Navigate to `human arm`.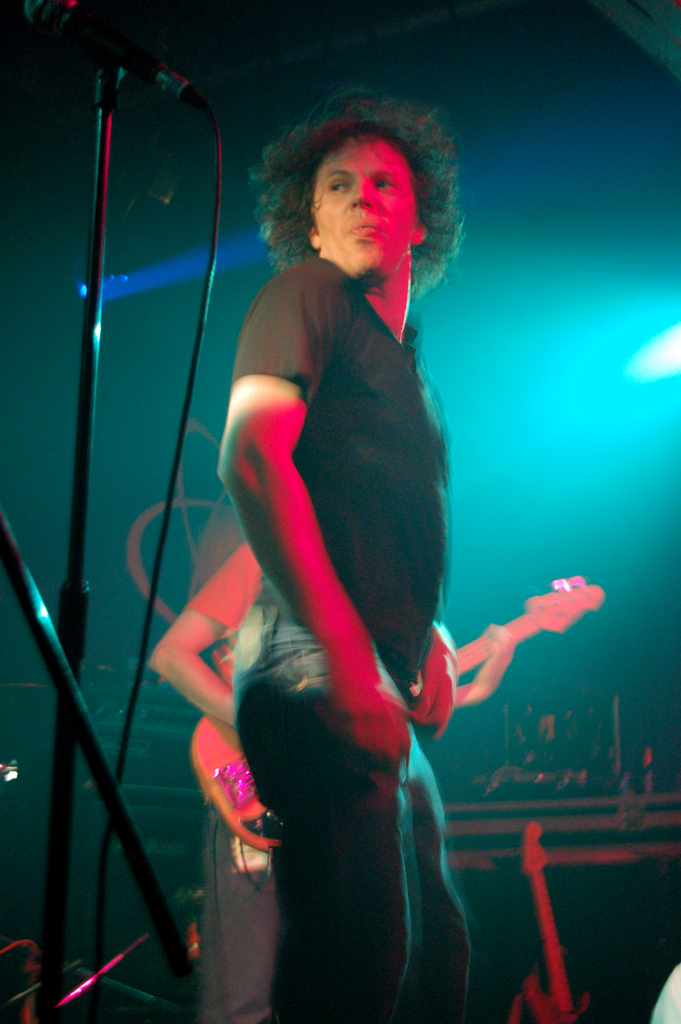
Navigation target: crop(137, 541, 255, 725).
